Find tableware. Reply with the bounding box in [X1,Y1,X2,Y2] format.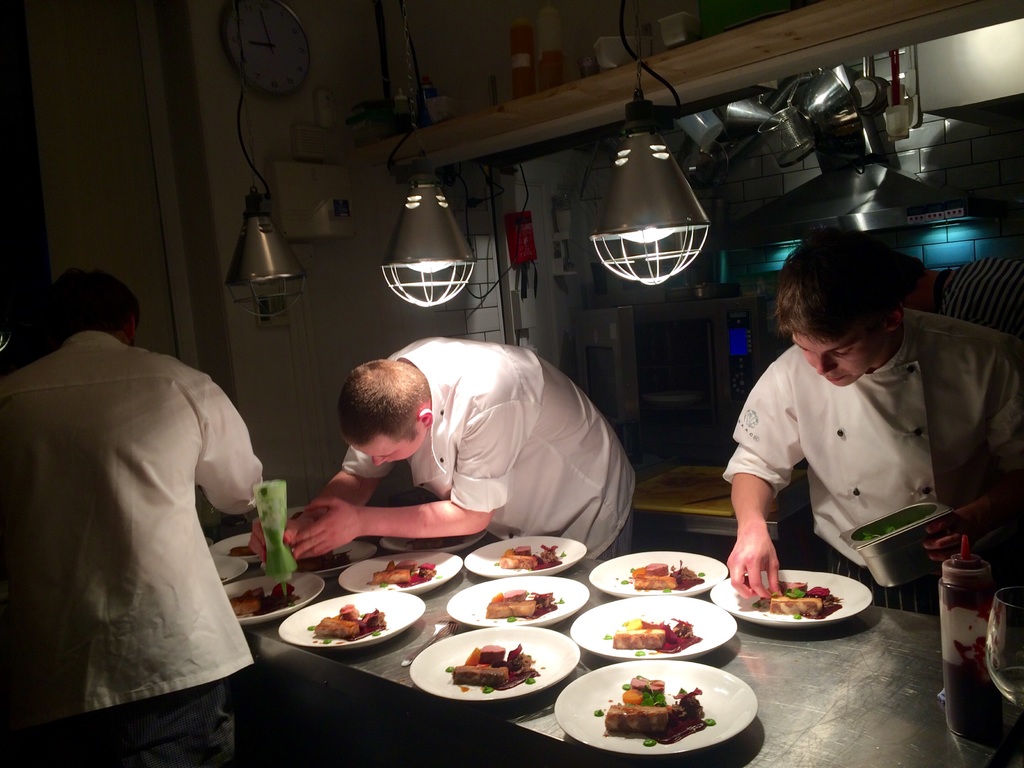
[411,627,583,703].
